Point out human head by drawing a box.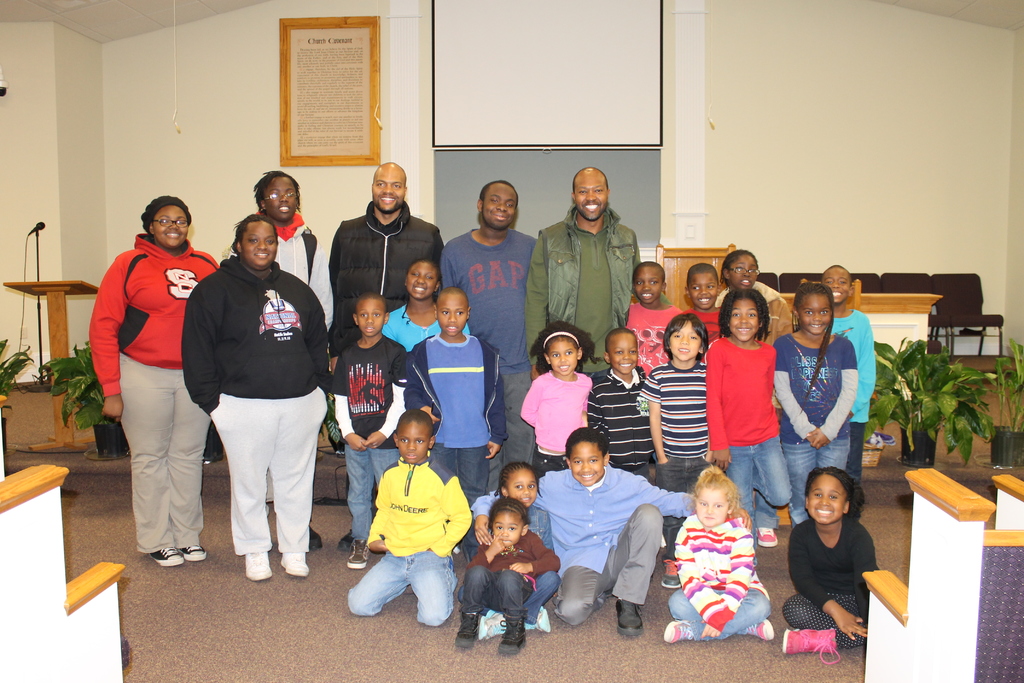
<bbox>686, 262, 719, 309</bbox>.
